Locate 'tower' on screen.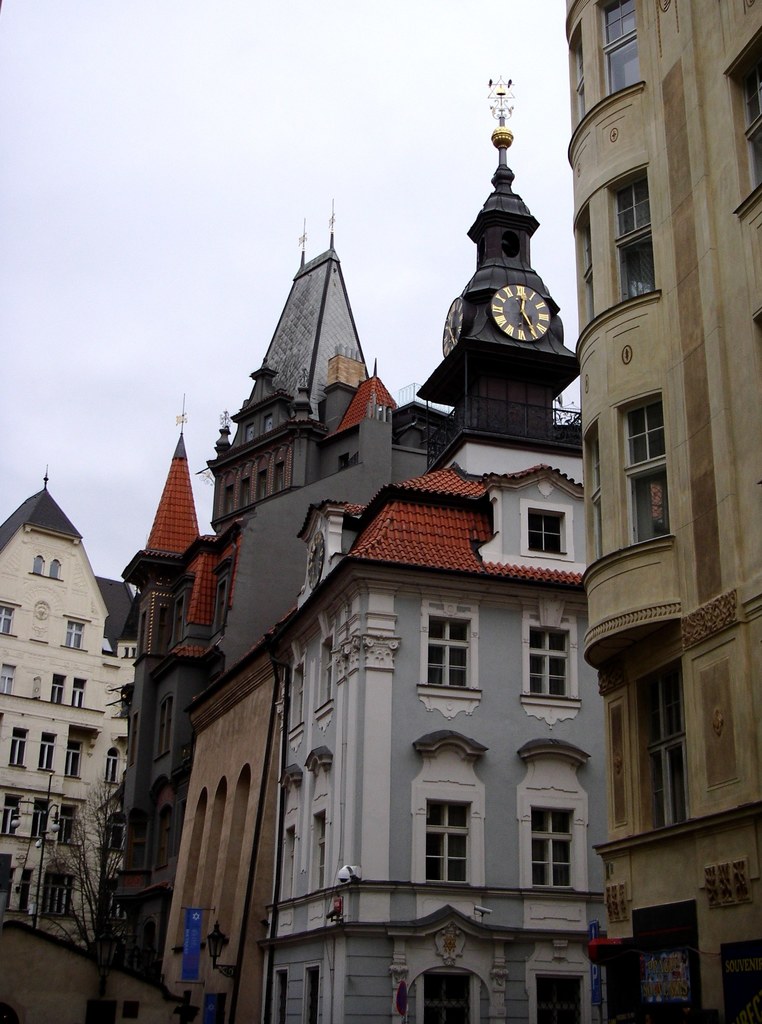
On screen at 582,0,759,1023.
